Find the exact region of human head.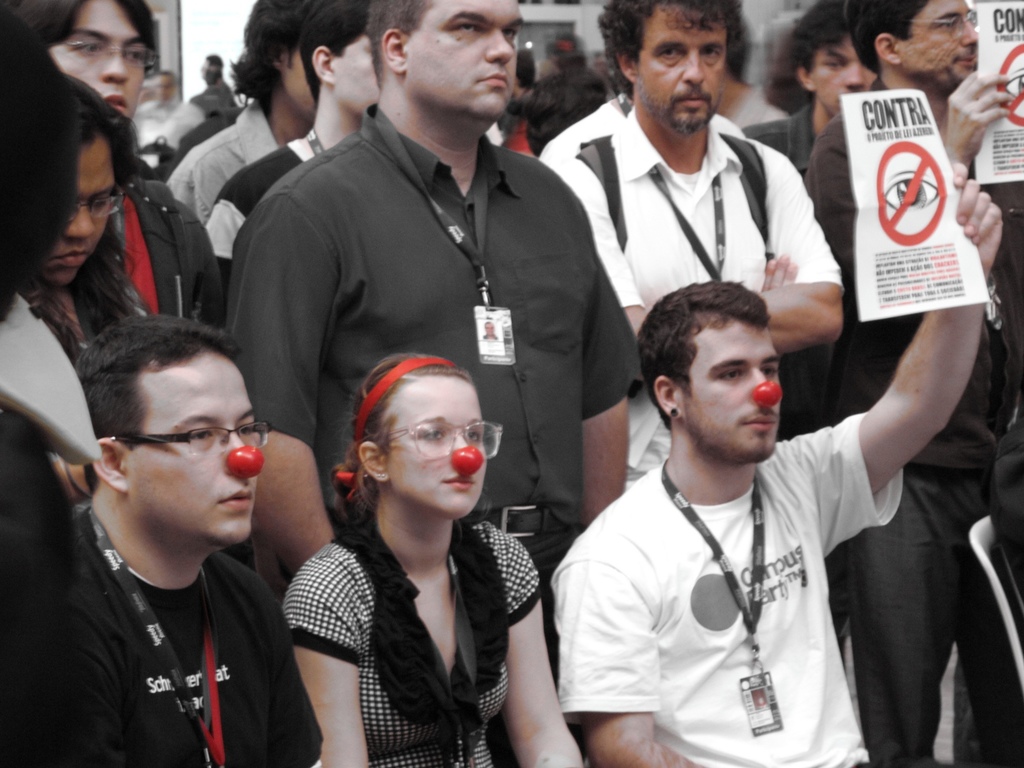
Exact region: 640,274,783,457.
